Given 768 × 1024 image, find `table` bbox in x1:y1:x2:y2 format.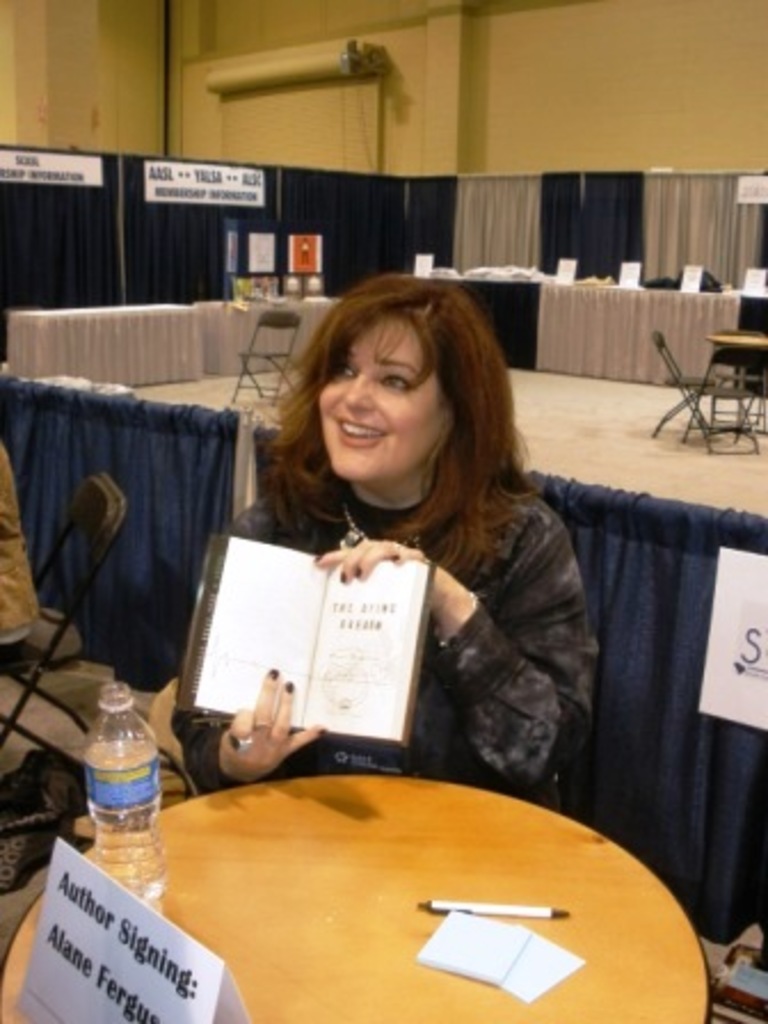
0:750:752:1019.
